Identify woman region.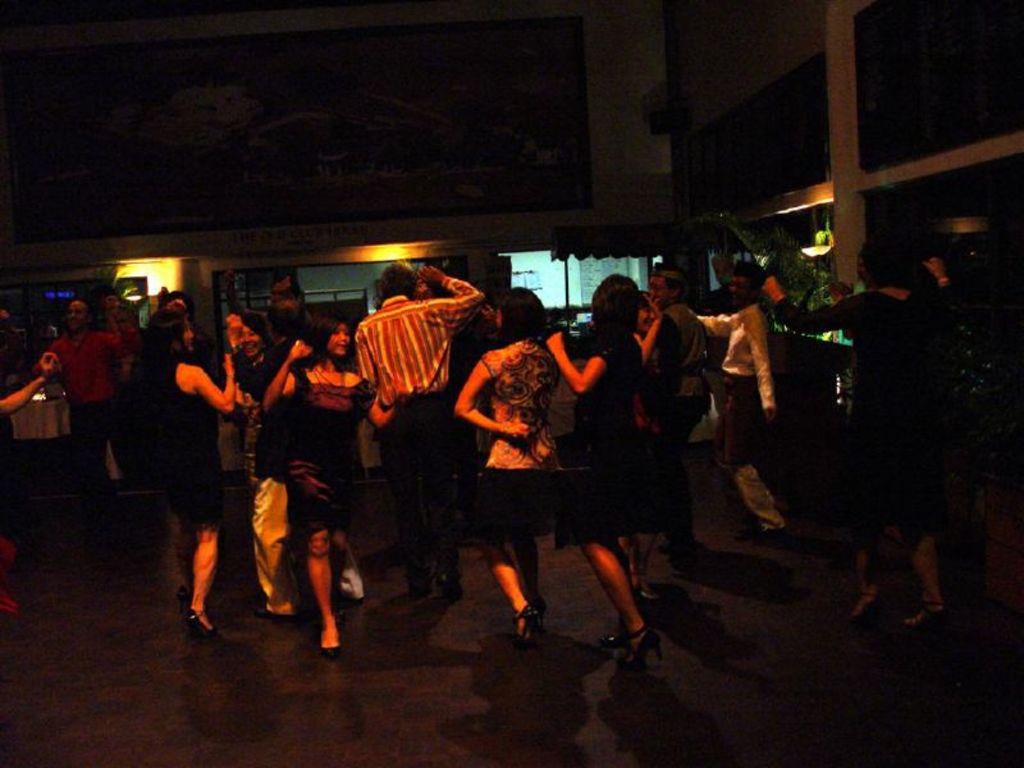
Region: [left=81, top=293, right=246, bottom=655].
